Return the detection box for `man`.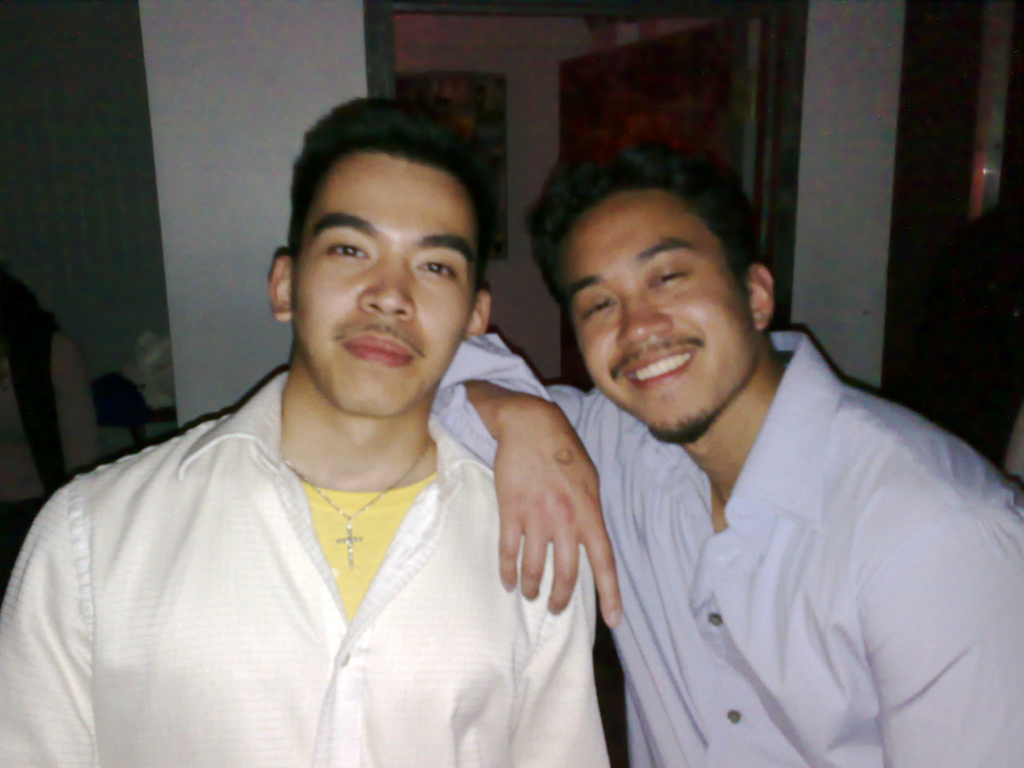
rect(488, 142, 1001, 751).
